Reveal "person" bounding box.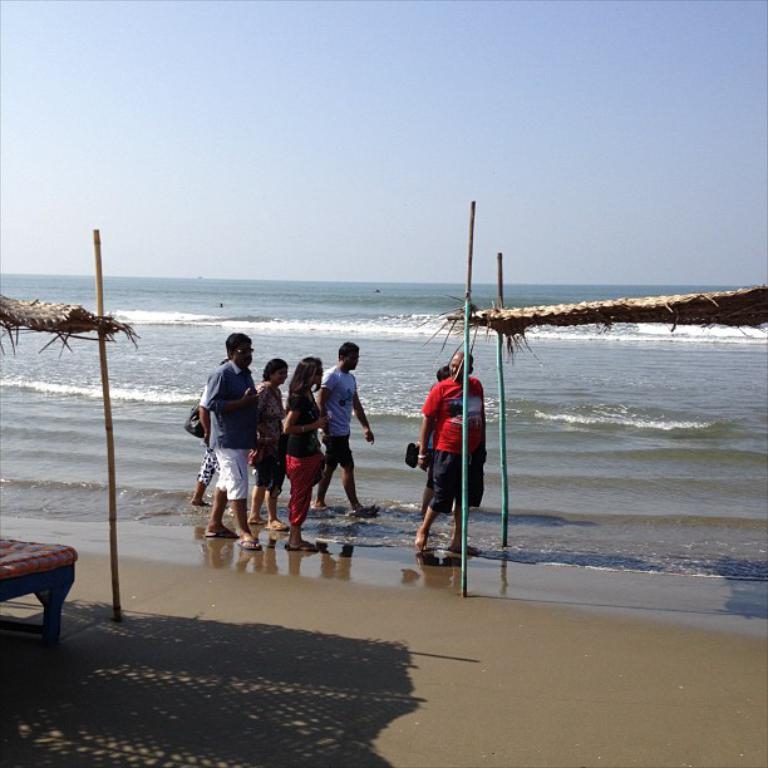
Revealed: 415,350,482,552.
